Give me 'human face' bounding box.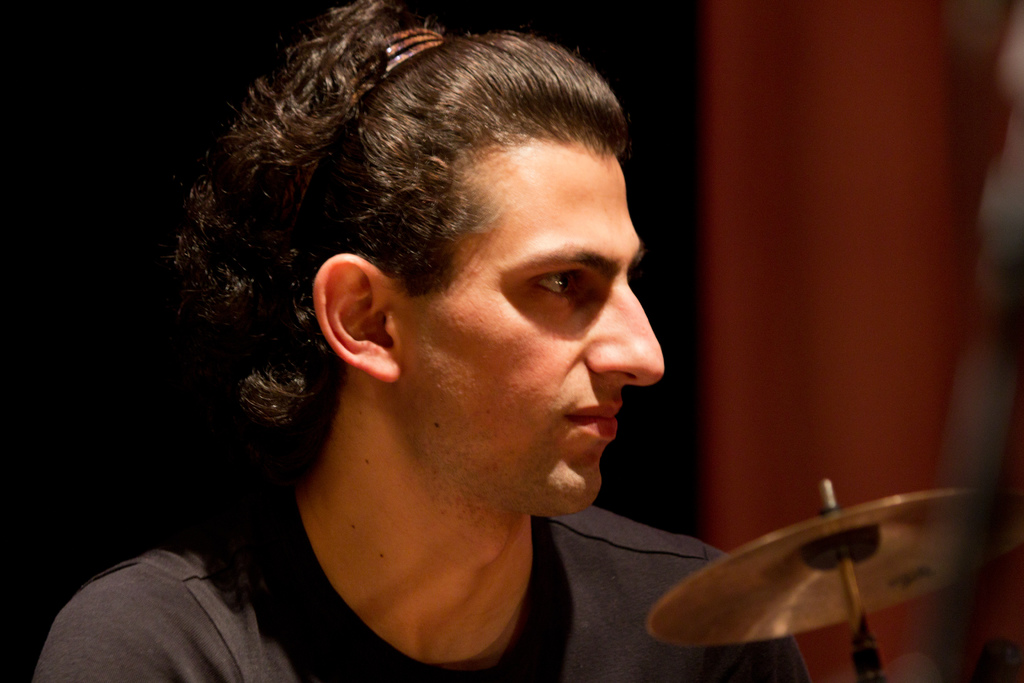
x1=396 y1=149 x2=665 y2=509.
